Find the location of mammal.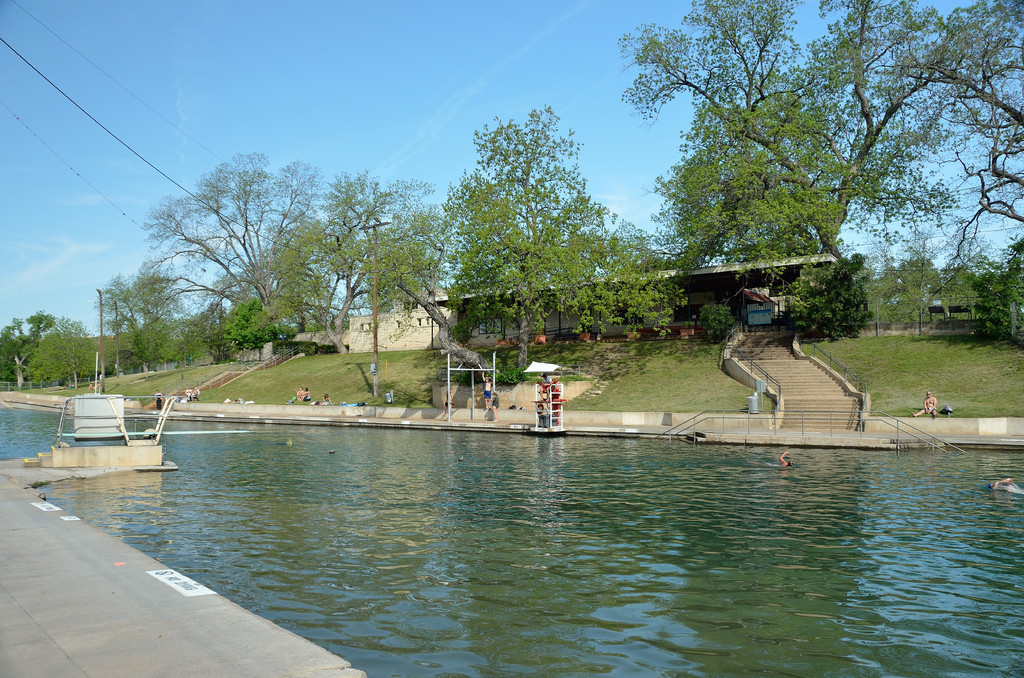
Location: (left=778, top=450, right=794, bottom=470).
